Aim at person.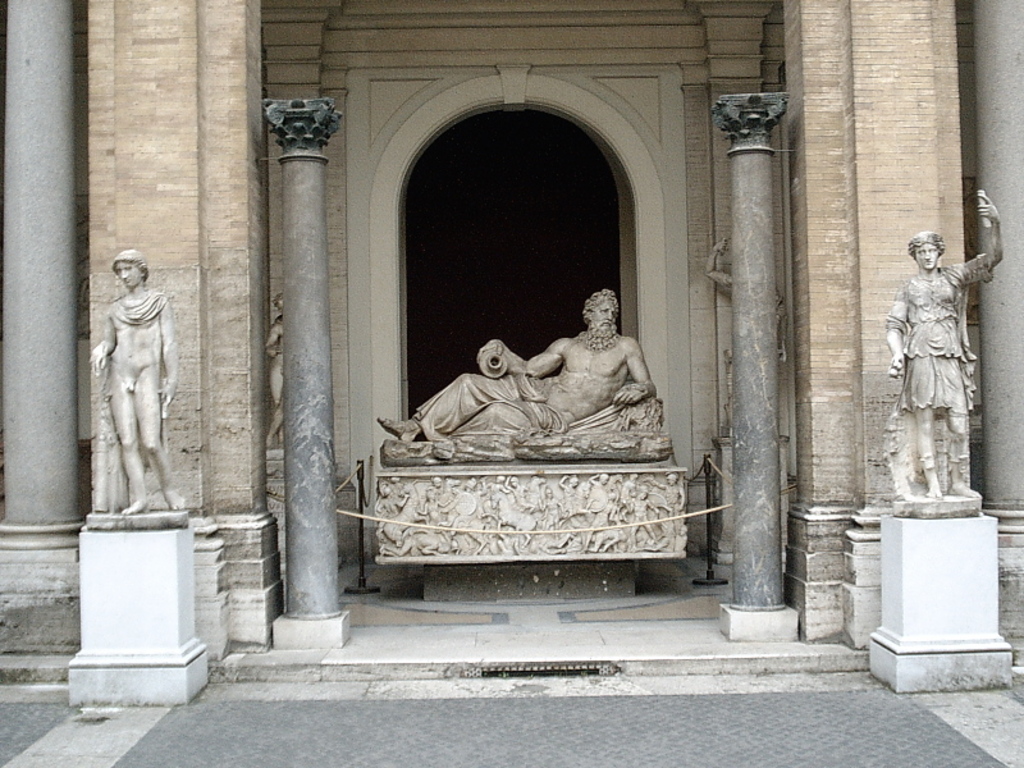
Aimed at <region>883, 184, 1006, 499</region>.
